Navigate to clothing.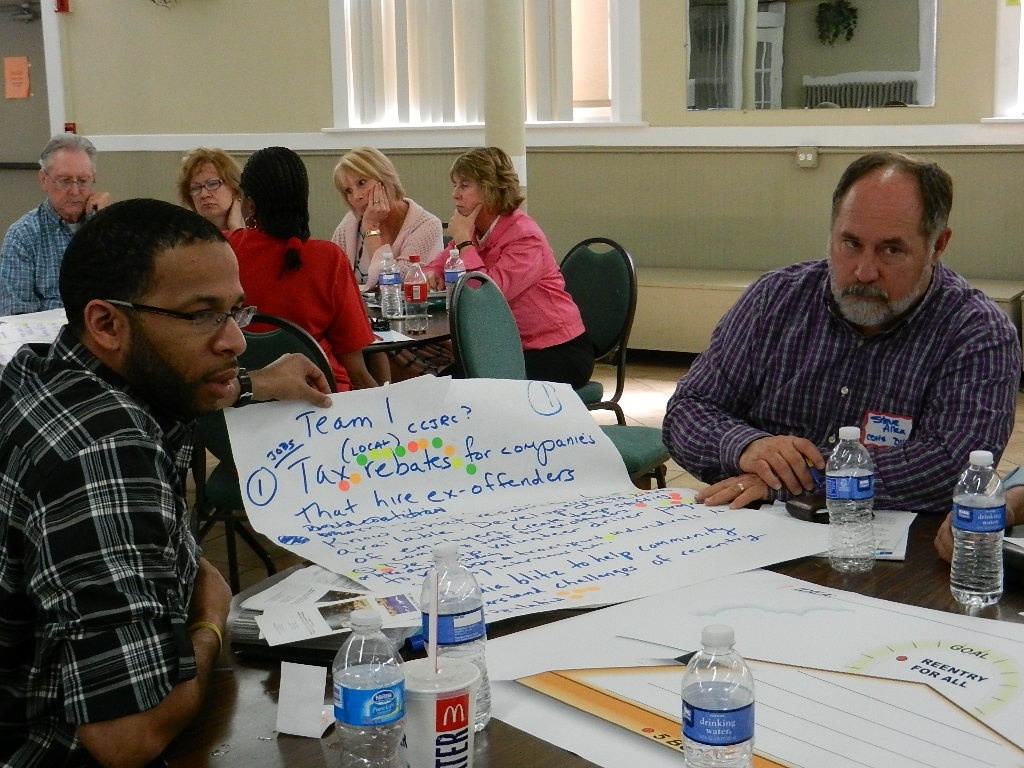
Navigation target: Rect(0, 200, 92, 314).
